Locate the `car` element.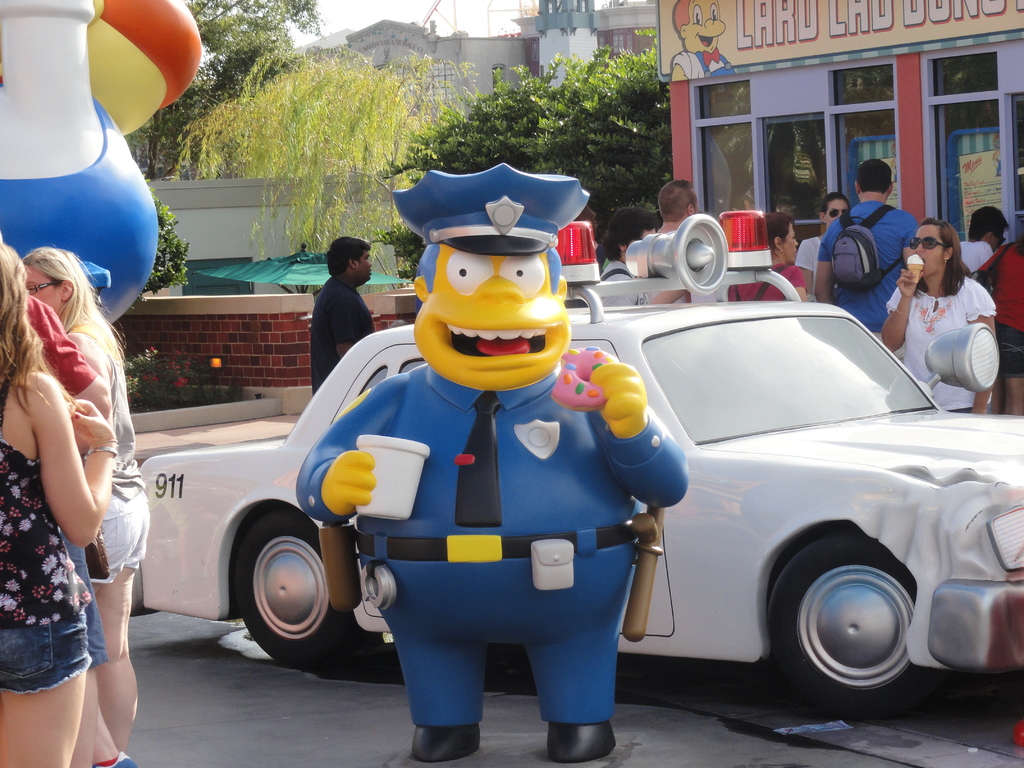
Element bbox: (139,212,1023,719).
